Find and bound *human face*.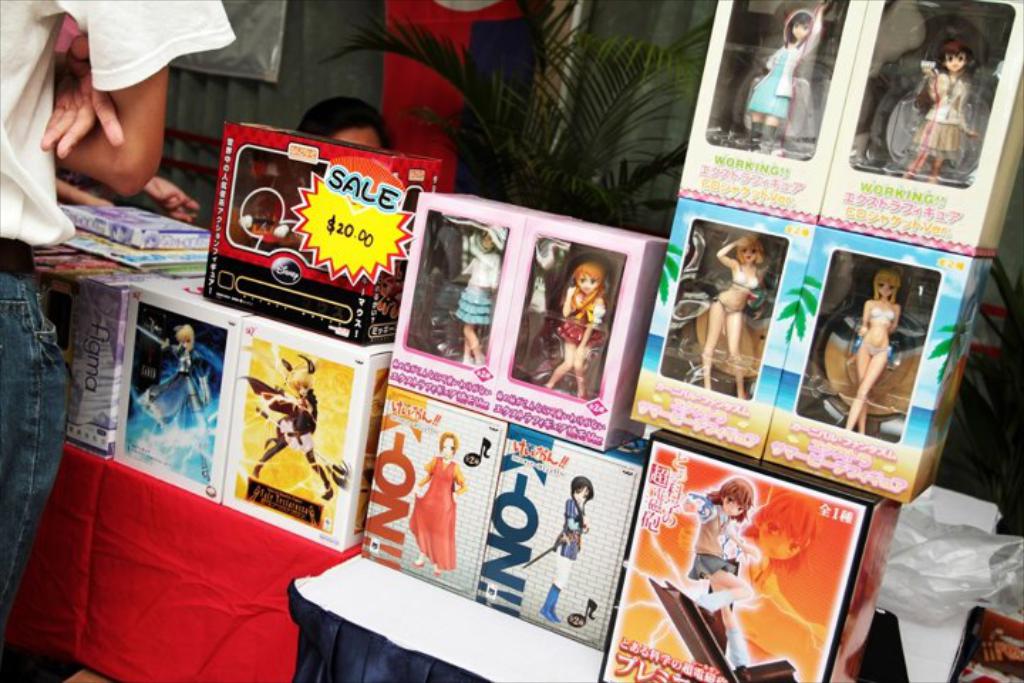
Bound: (875, 277, 895, 293).
